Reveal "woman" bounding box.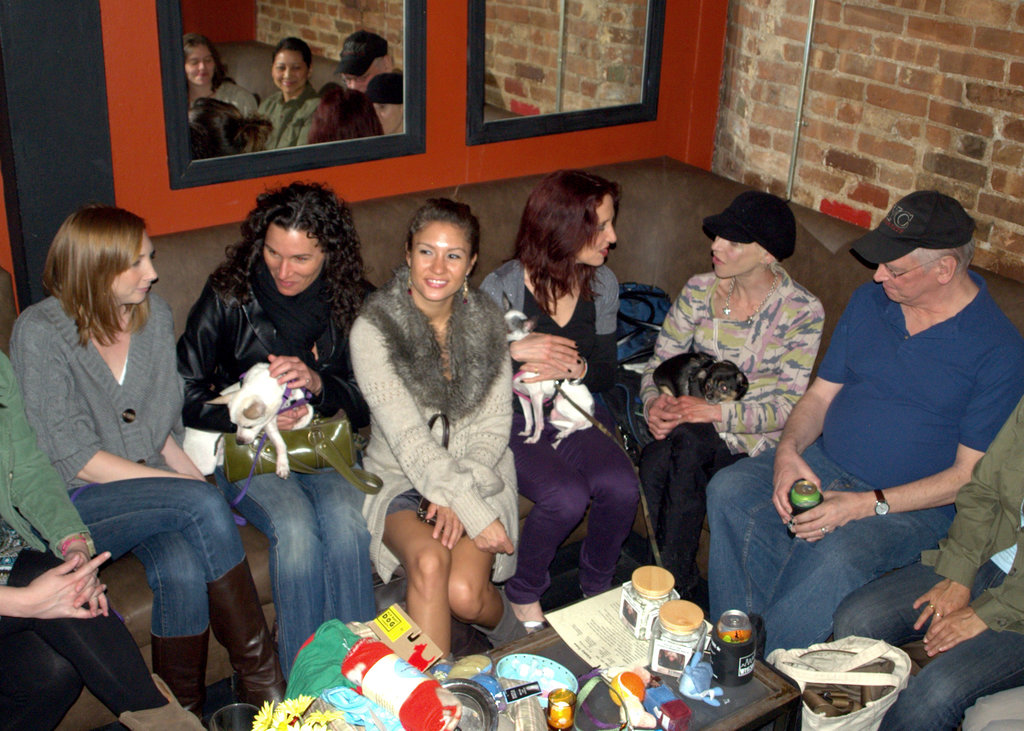
Revealed: locate(255, 40, 335, 149).
